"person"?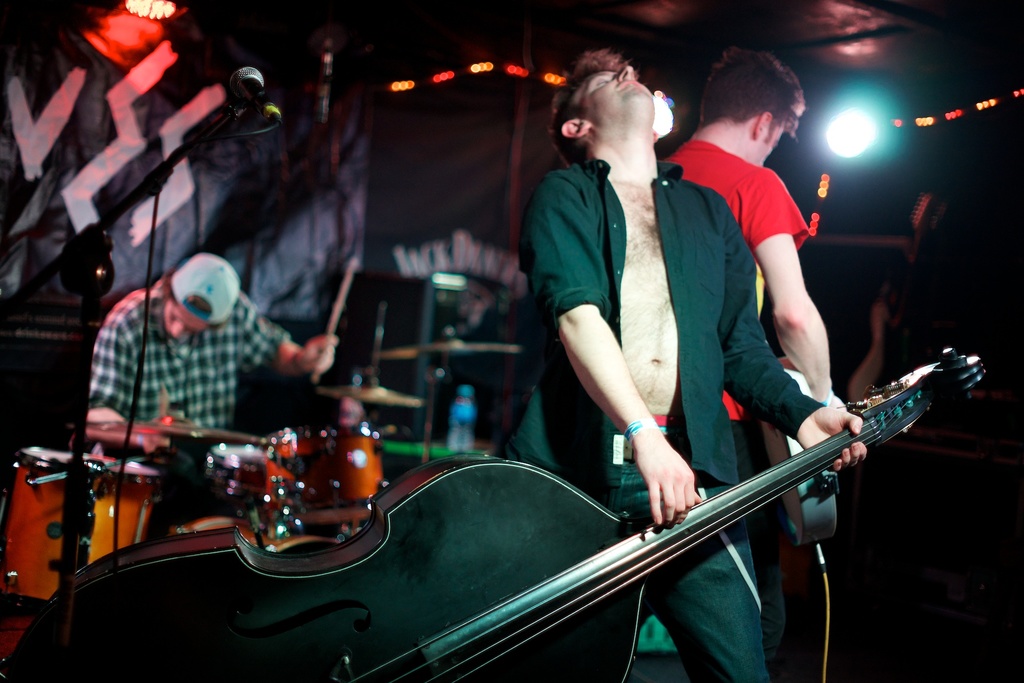
662 43 850 682
